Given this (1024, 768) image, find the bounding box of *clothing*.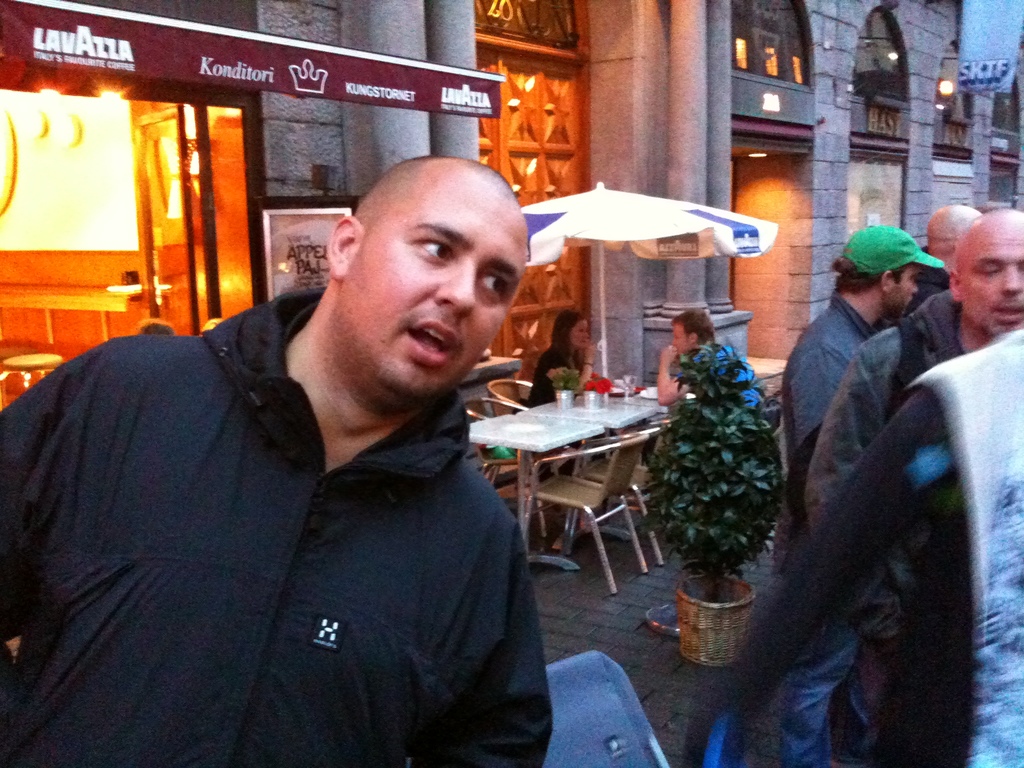
locate(525, 349, 597, 463).
